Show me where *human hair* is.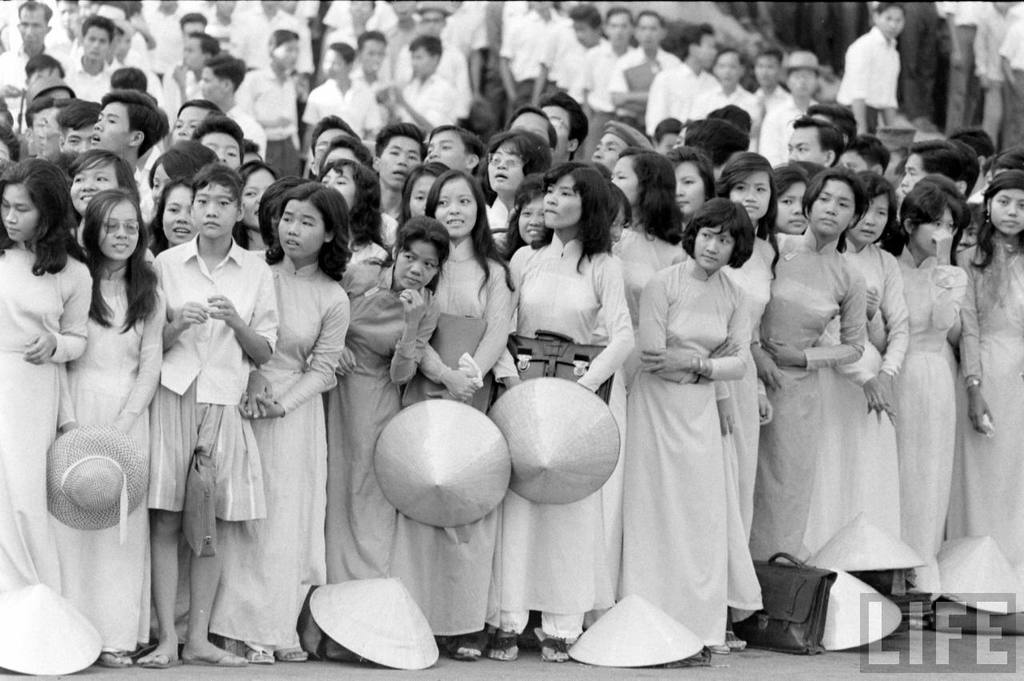
*human hair* is at rect(186, 160, 255, 246).
